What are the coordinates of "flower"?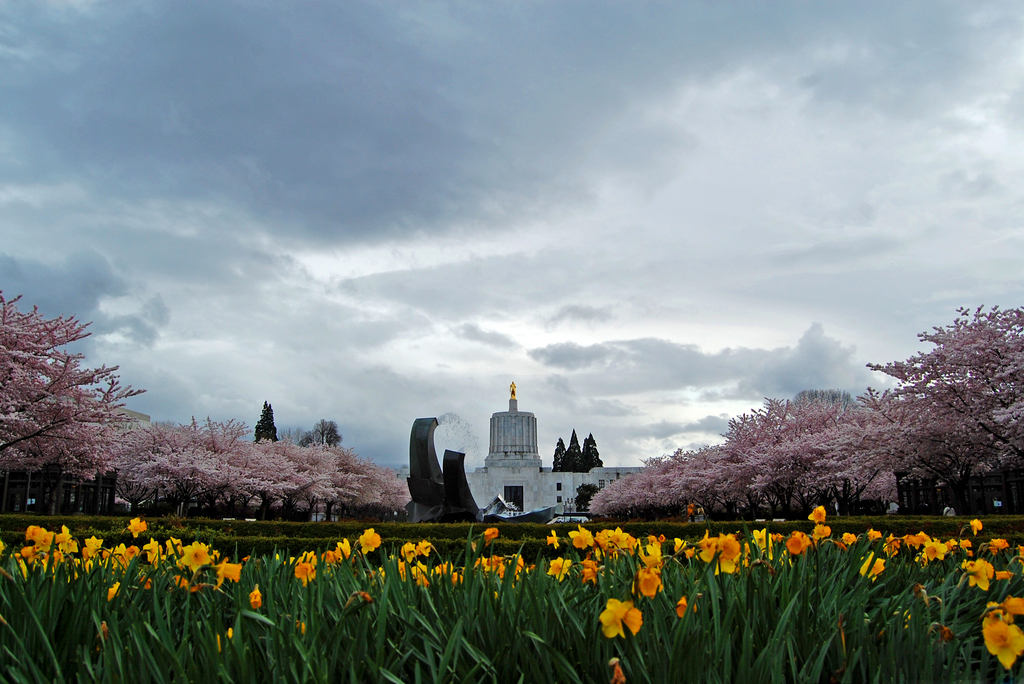
x1=1003 y1=596 x2=1023 y2=615.
